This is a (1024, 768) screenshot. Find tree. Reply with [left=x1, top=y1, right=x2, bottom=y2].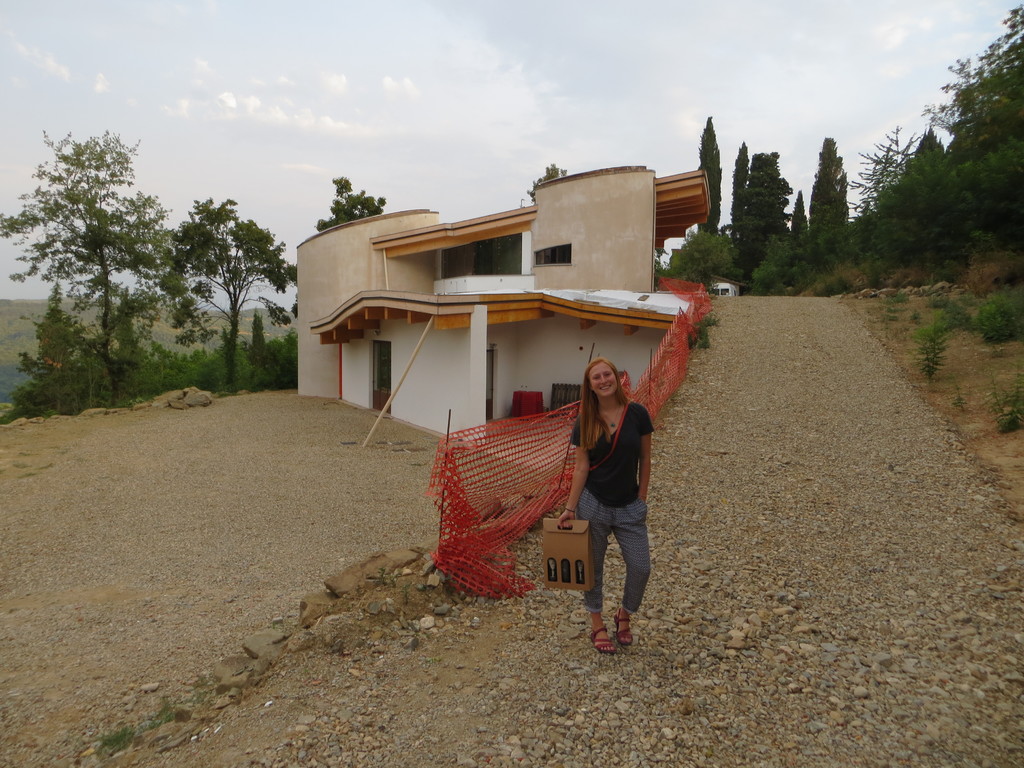
[left=314, top=173, right=387, bottom=233].
